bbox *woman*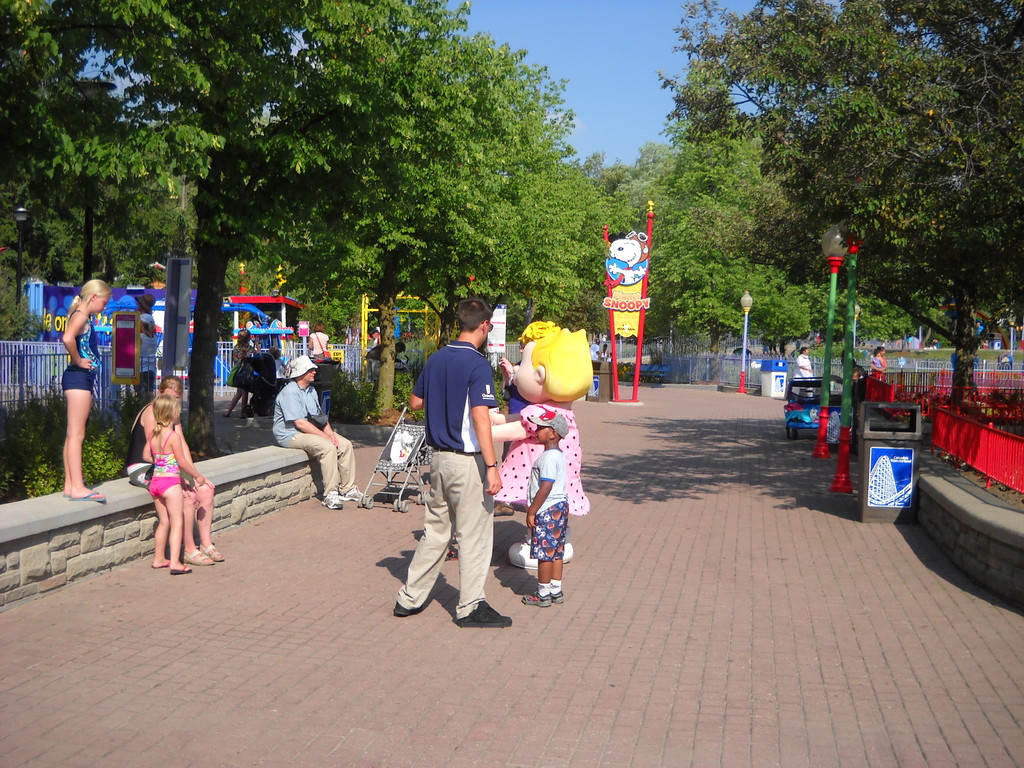
left=225, top=328, right=259, bottom=420
